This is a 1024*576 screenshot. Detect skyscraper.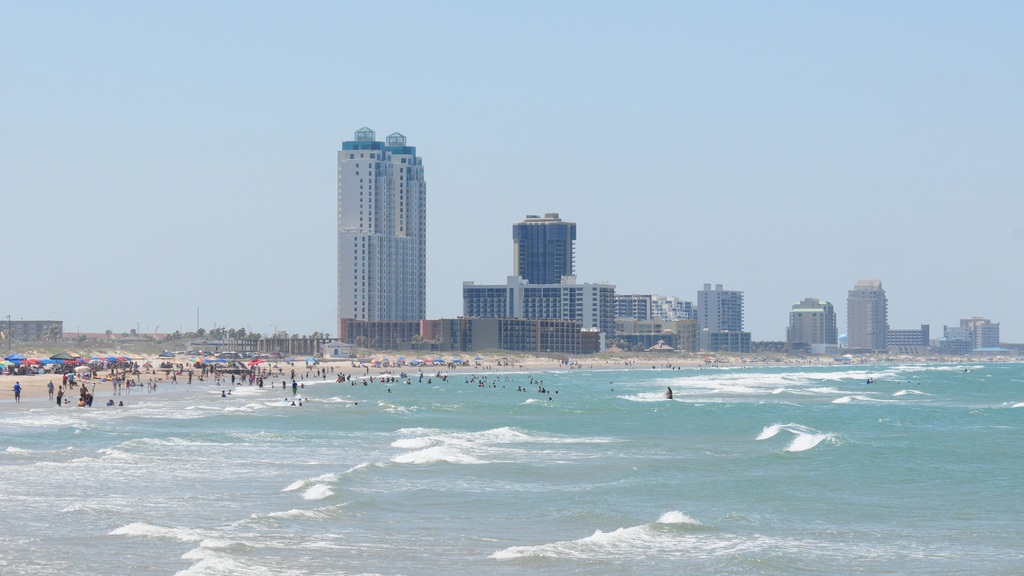
<box>507,211,580,286</box>.
